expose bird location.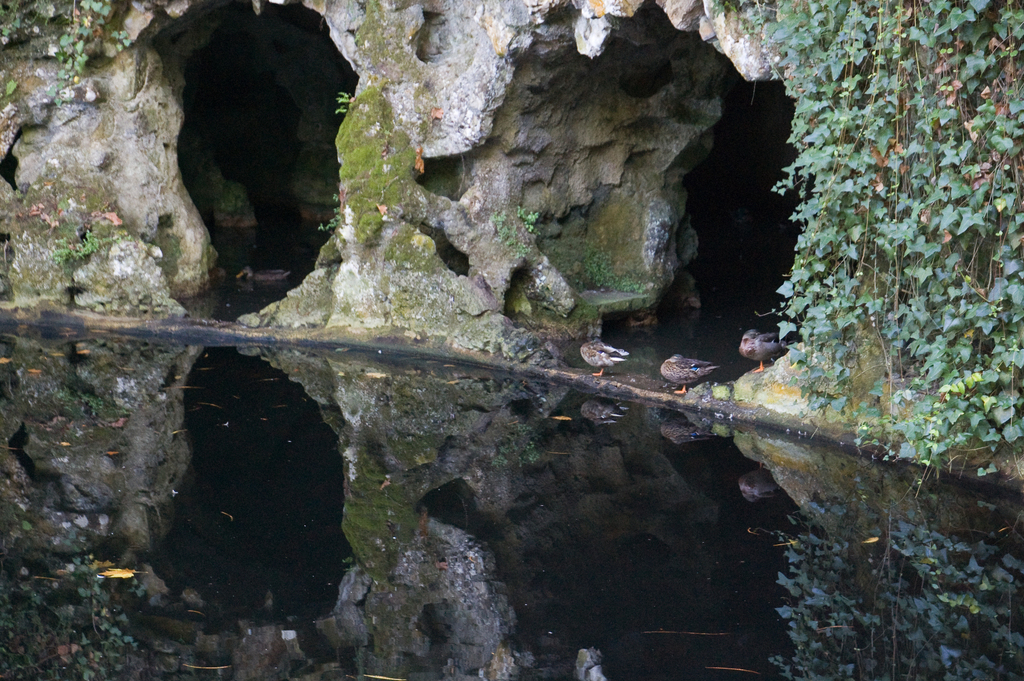
Exposed at left=660, top=355, right=716, bottom=396.
